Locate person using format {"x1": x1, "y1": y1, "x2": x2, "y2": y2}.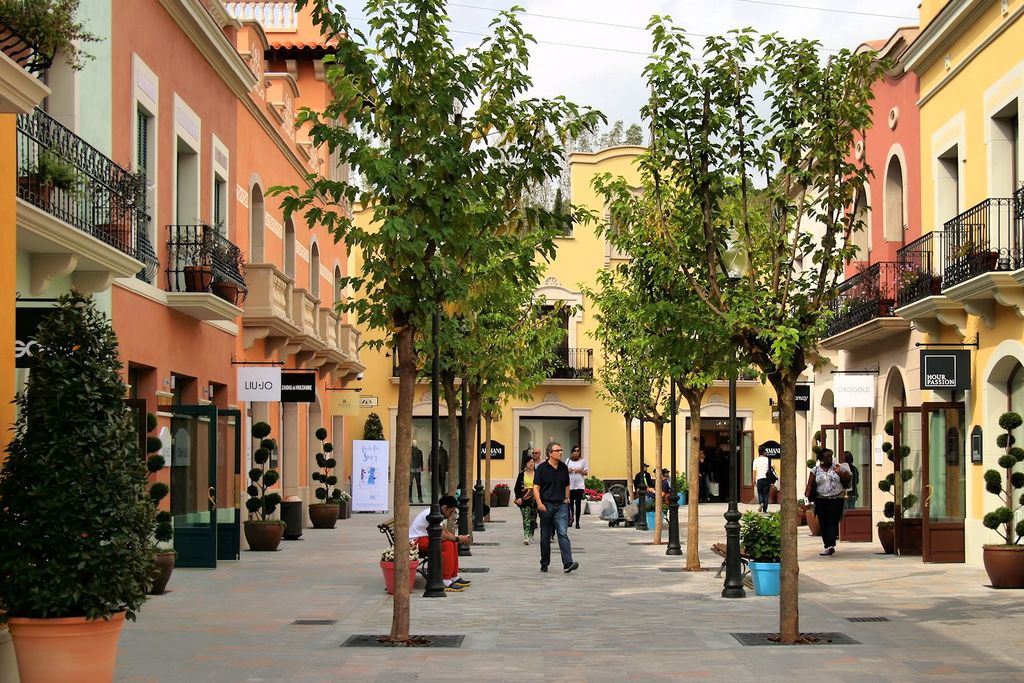
{"x1": 531, "y1": 445, "x2": 542, "y2": 470}.
